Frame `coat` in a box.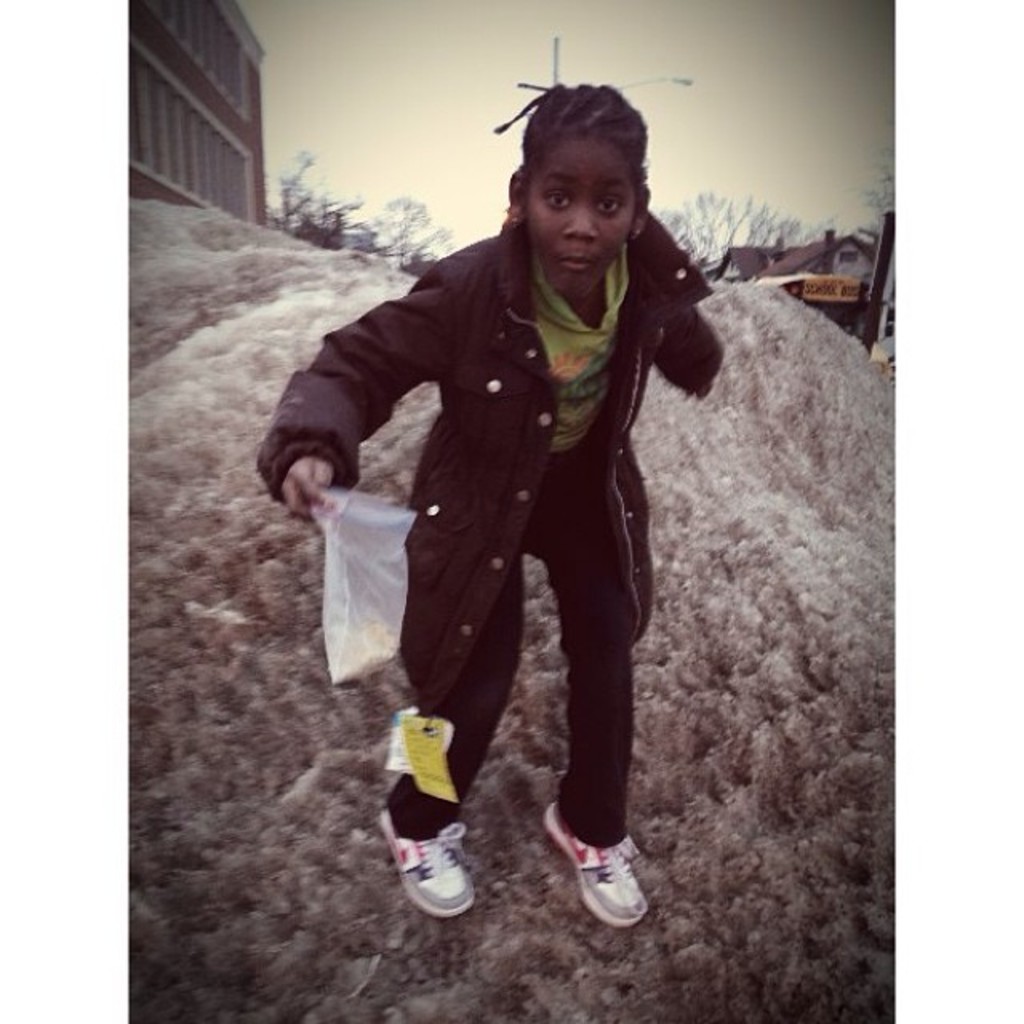
(x1=258, y1=211, x2=723, y2=717).
